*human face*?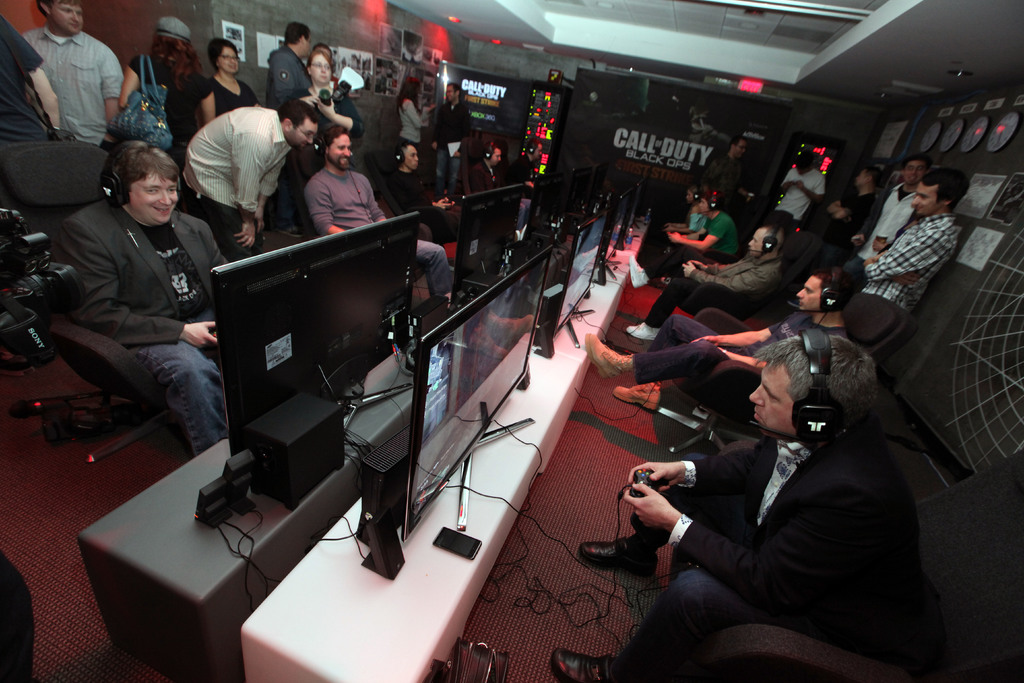
pyautogui.locateOnScreen(751, 228, 764, 259)
